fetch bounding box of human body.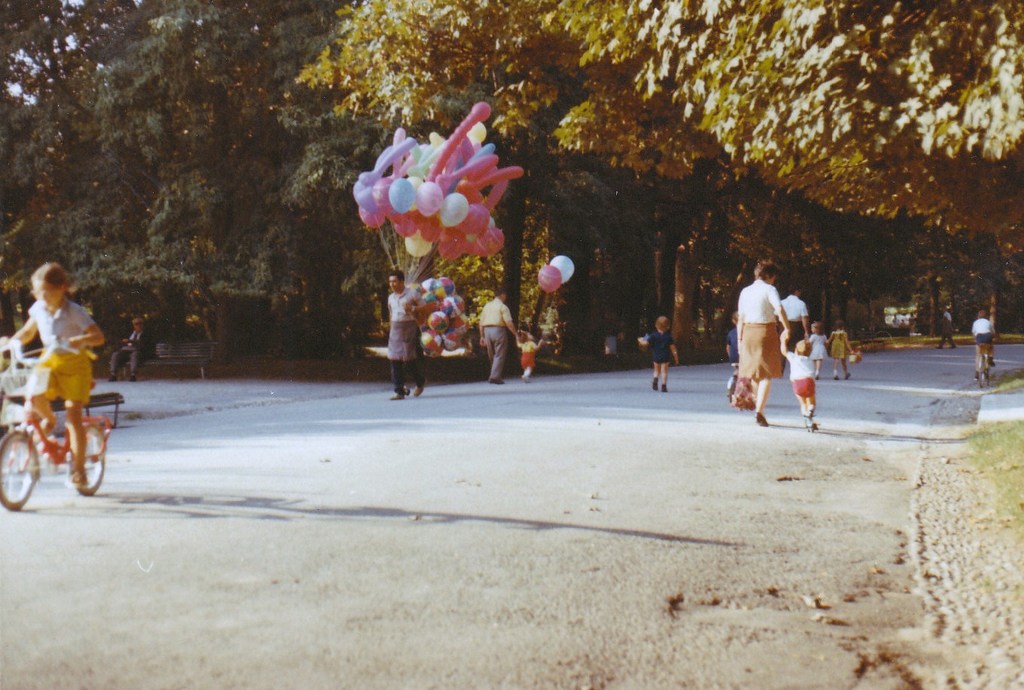
Bbox: (726, 324, 741, 401).
